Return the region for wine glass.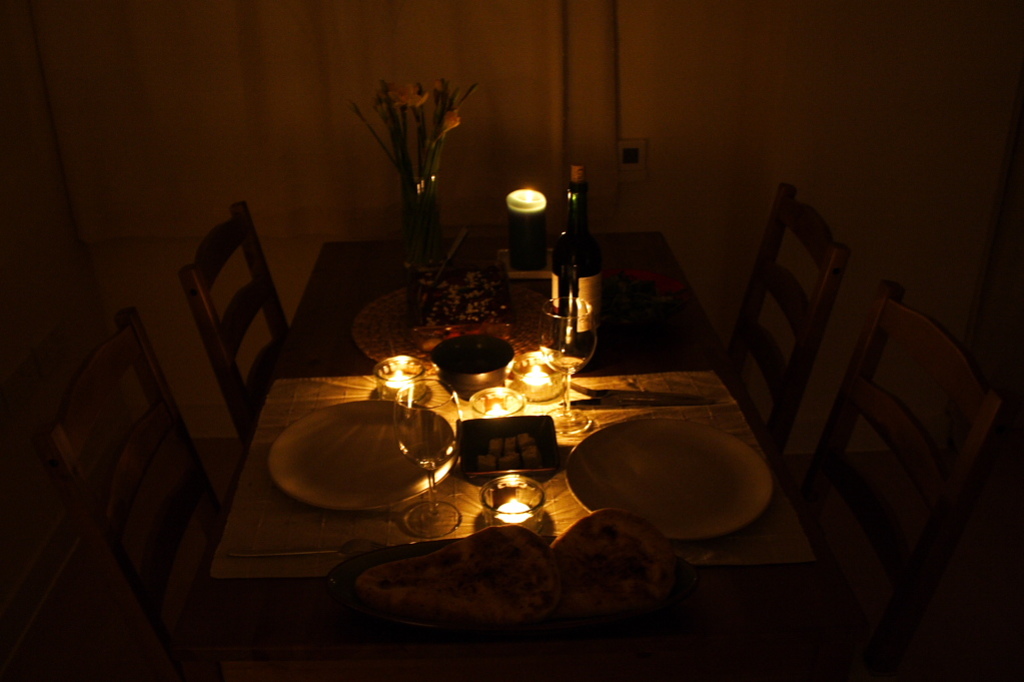
pyautogui.locateOnScreen(534, 297, 596, 435).
